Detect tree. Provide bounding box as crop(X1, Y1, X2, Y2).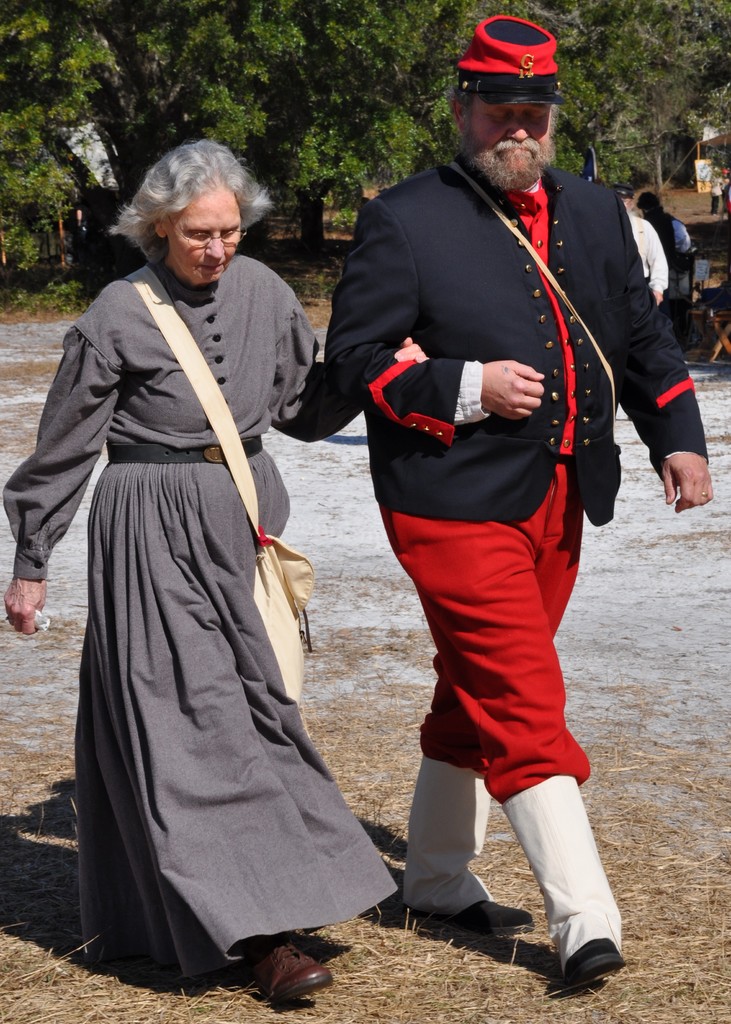
crop(0, 0, 730, 259).
